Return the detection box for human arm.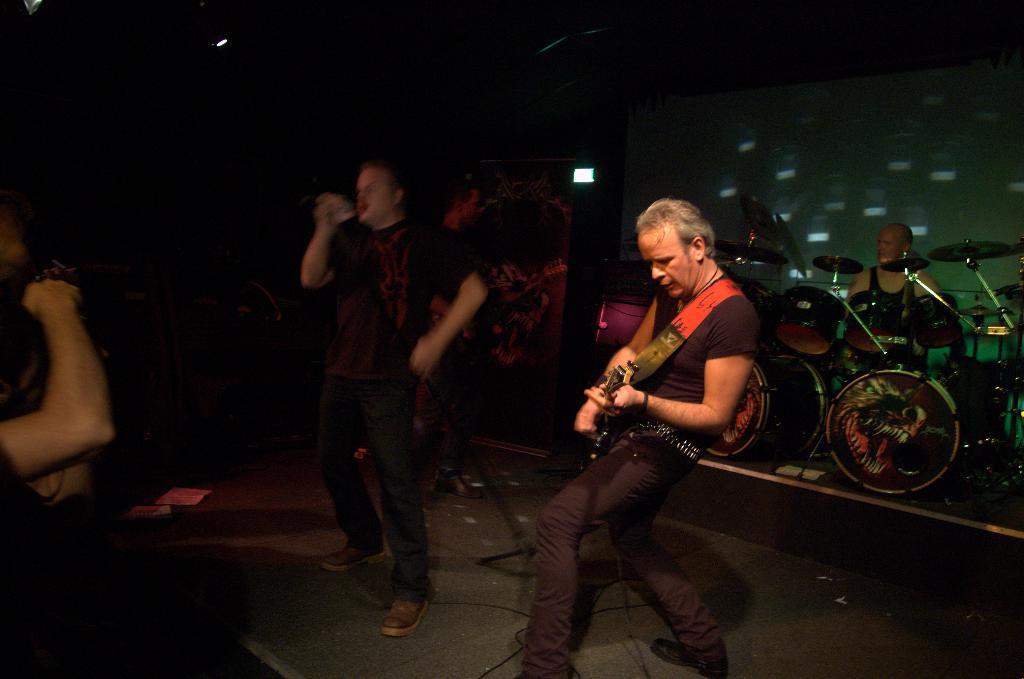
bbox(573, 302, 669, 441).
